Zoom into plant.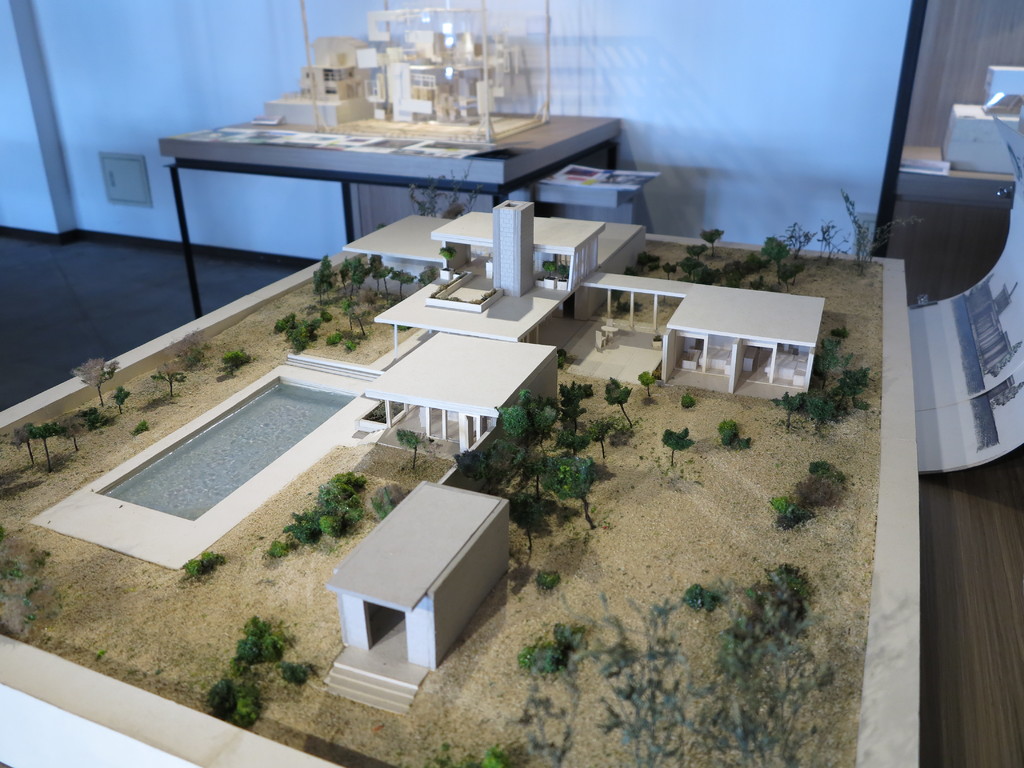
Zoom target: locate(341, 300, 354, 317).
